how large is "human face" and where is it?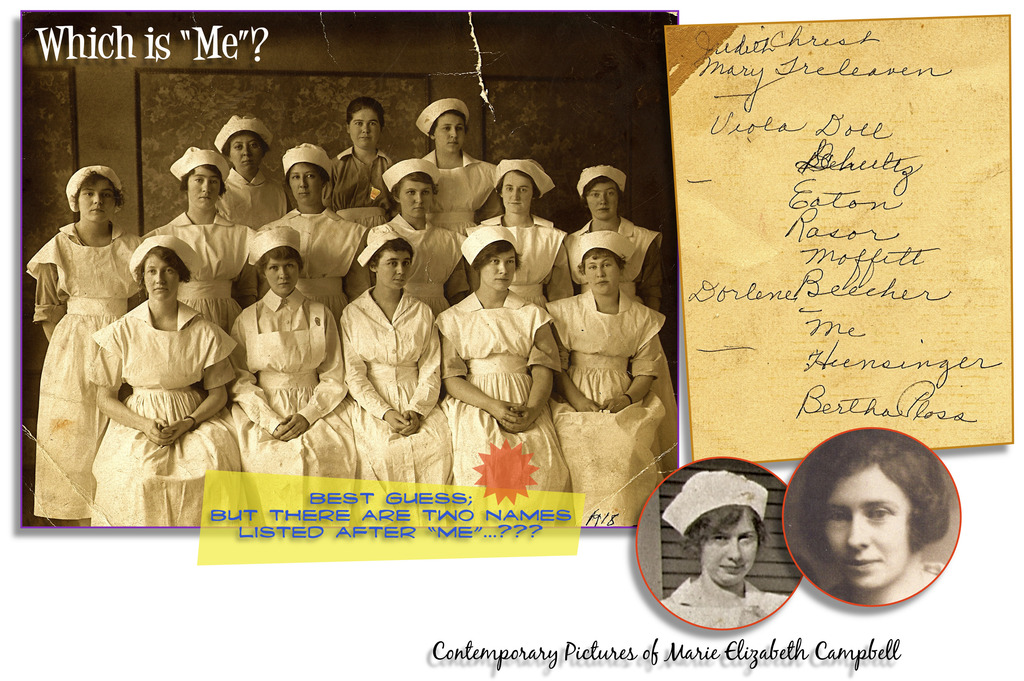
Bounding box: (left=698, top=510, right=756, bottom=589).
